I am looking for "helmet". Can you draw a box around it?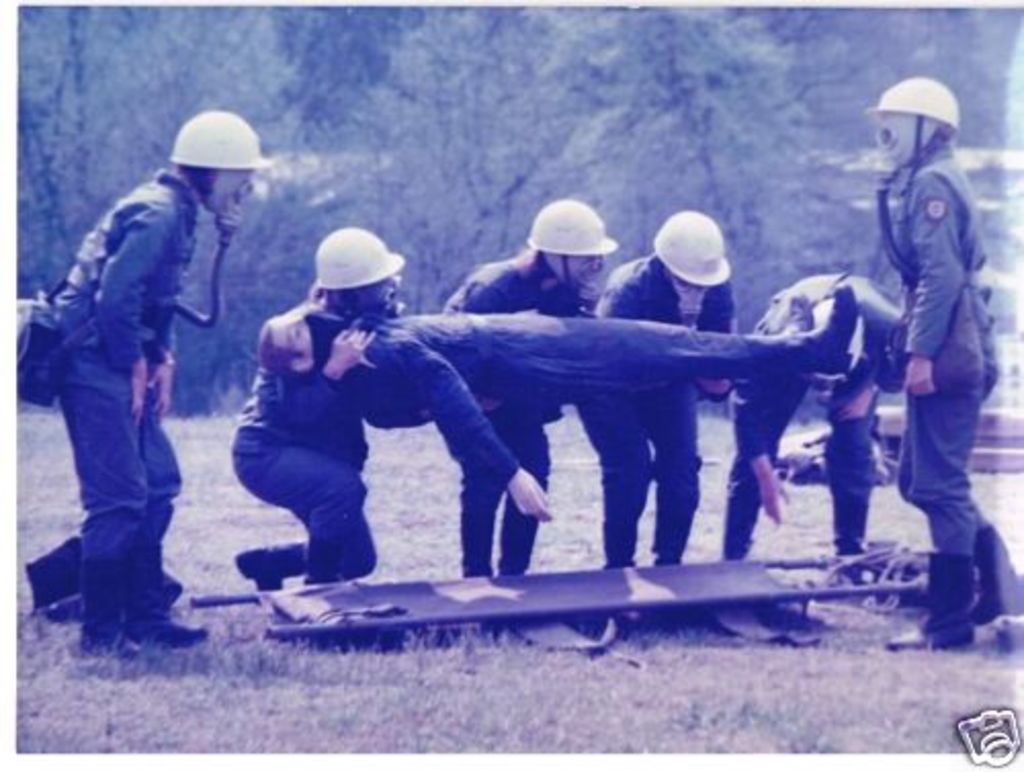
Sure, the bounding box is region(166, 111, 274, 176).
